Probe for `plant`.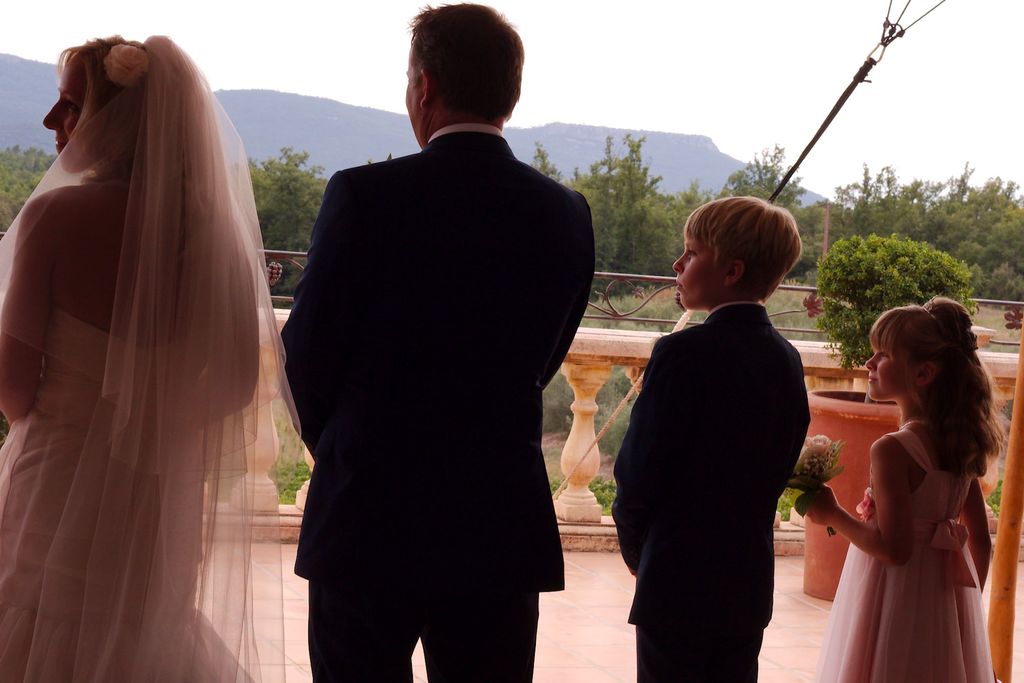
Probe result: locate(985, 480, 997, 523).
